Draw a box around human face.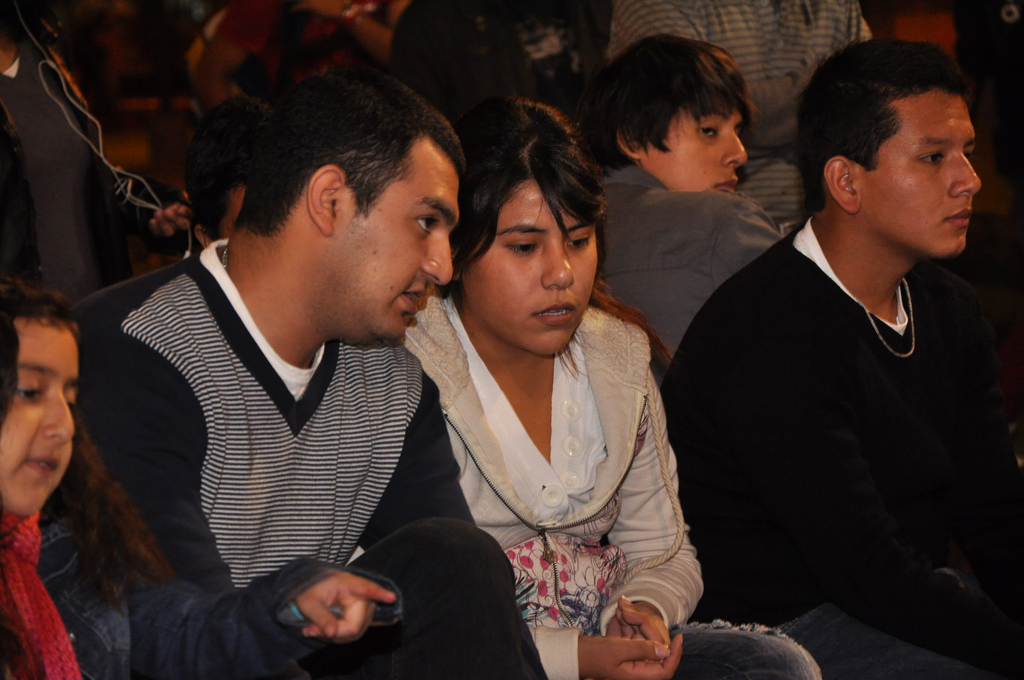
328 158 465 340.
